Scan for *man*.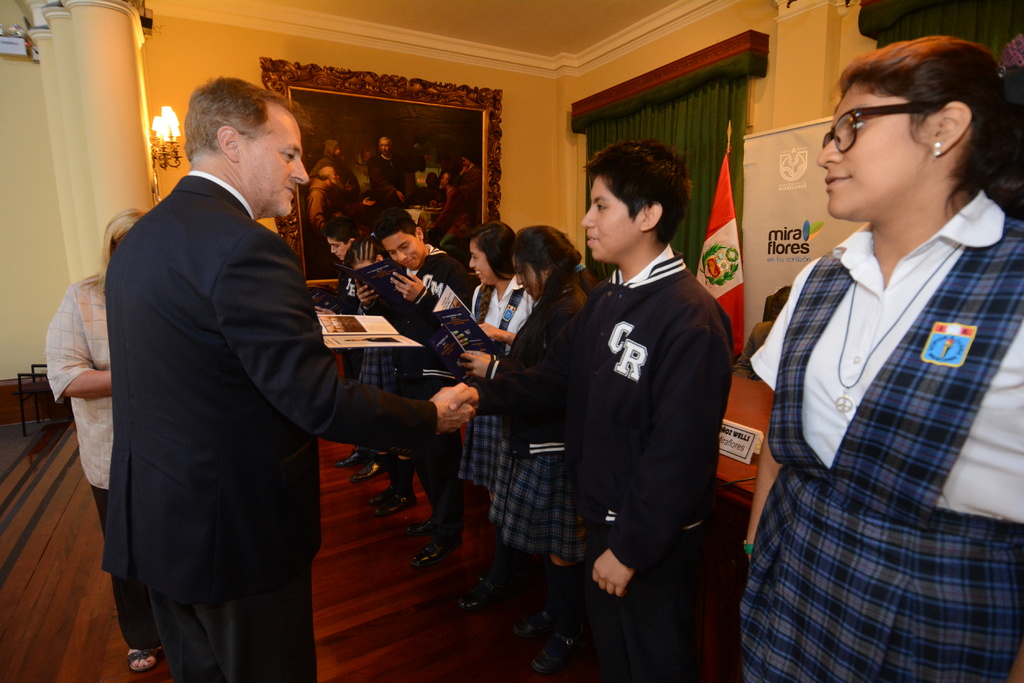
Scan result: x1=321 y1=222 x2=371 y2=487.
